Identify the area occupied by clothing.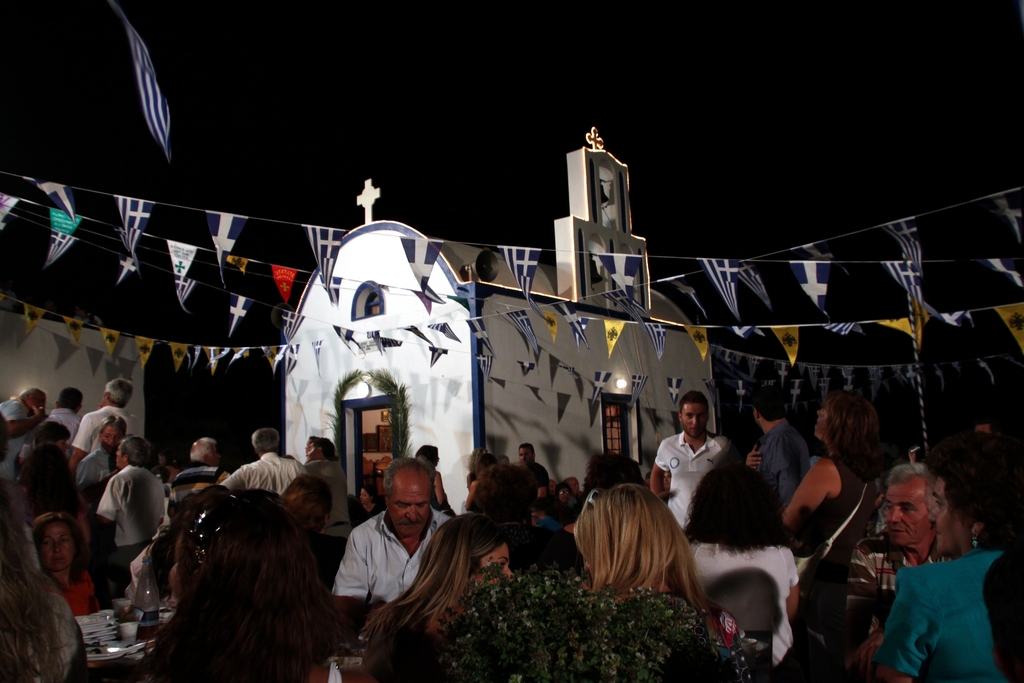
Area: 434 473 459 518.
